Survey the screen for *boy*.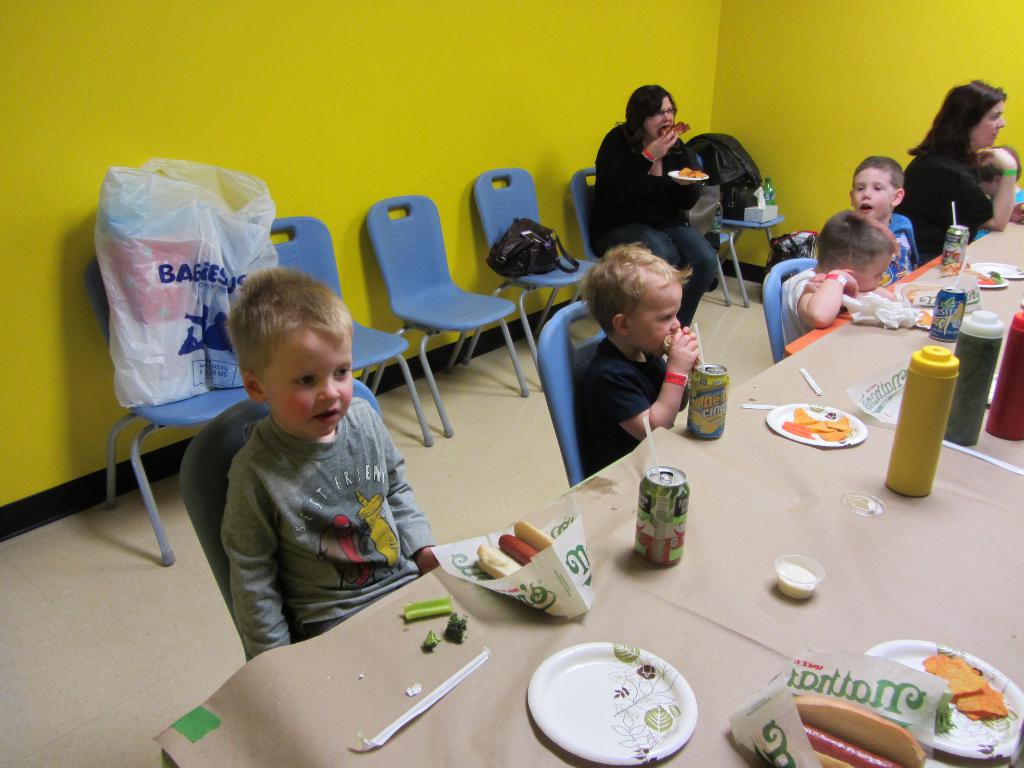
Survey found: region(847, 156, 923, 287).
